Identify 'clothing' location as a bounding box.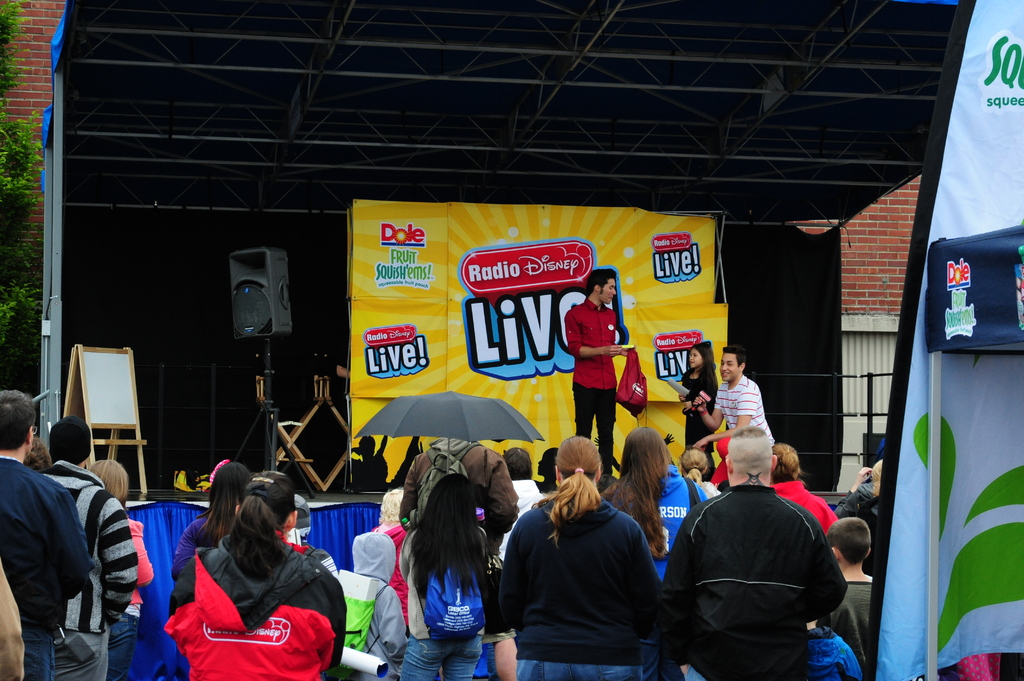
crop(564, 294, 618, 474).
